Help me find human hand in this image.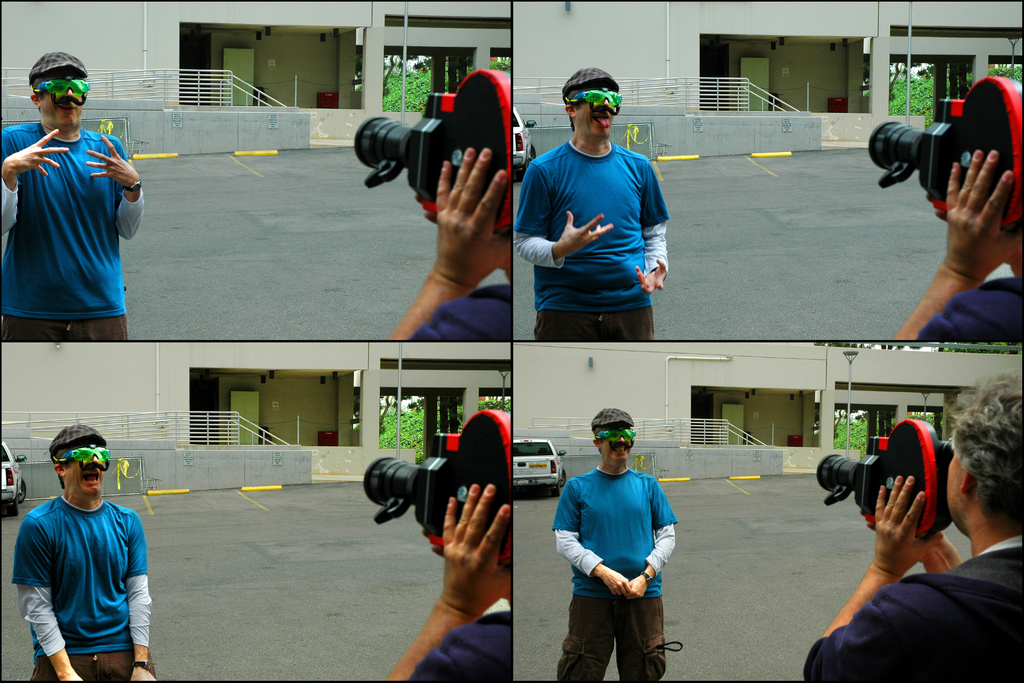
Found it: crop(924, 529, 941, 551).
